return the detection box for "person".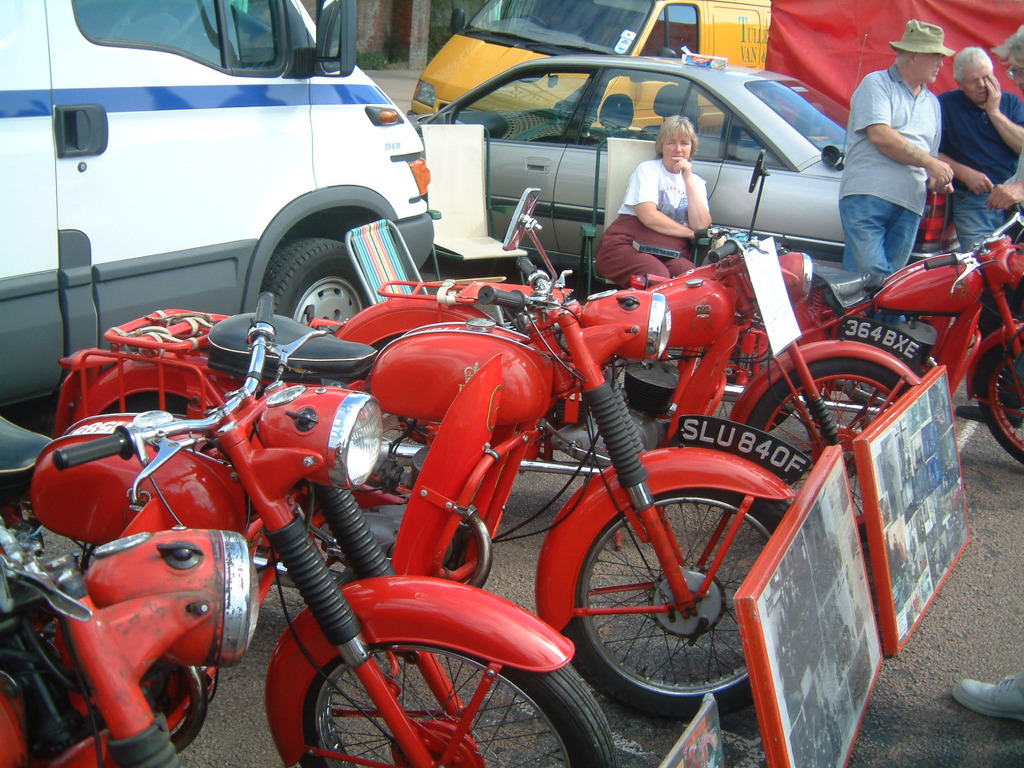
detection(950, 662, 1023, 724).
